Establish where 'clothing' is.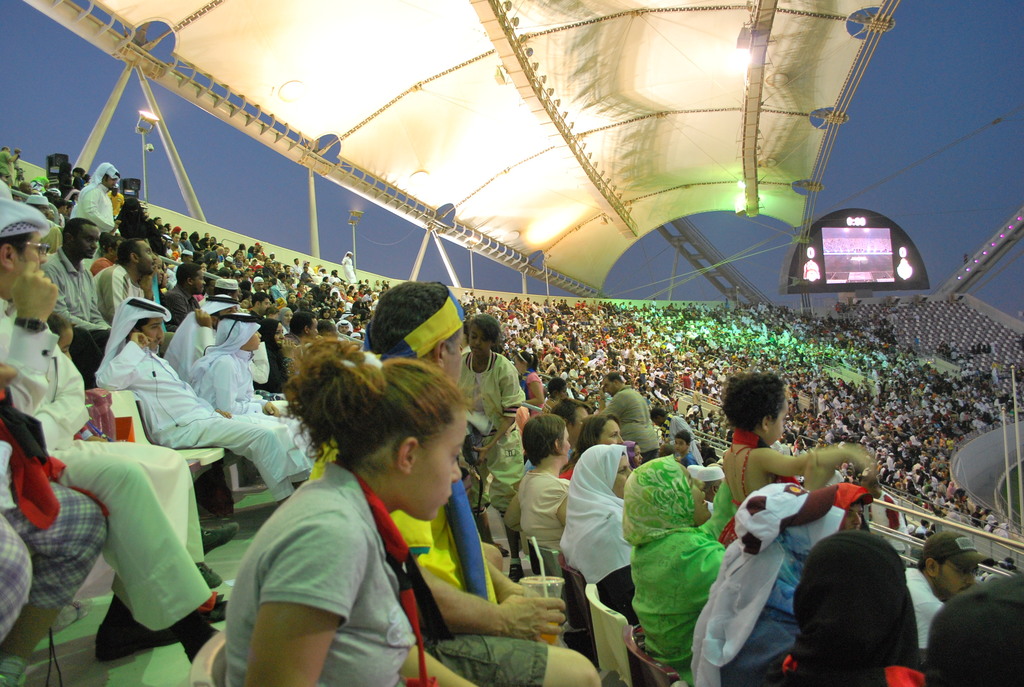
Established at [left=213, top=456, right=413, bottom=686].
